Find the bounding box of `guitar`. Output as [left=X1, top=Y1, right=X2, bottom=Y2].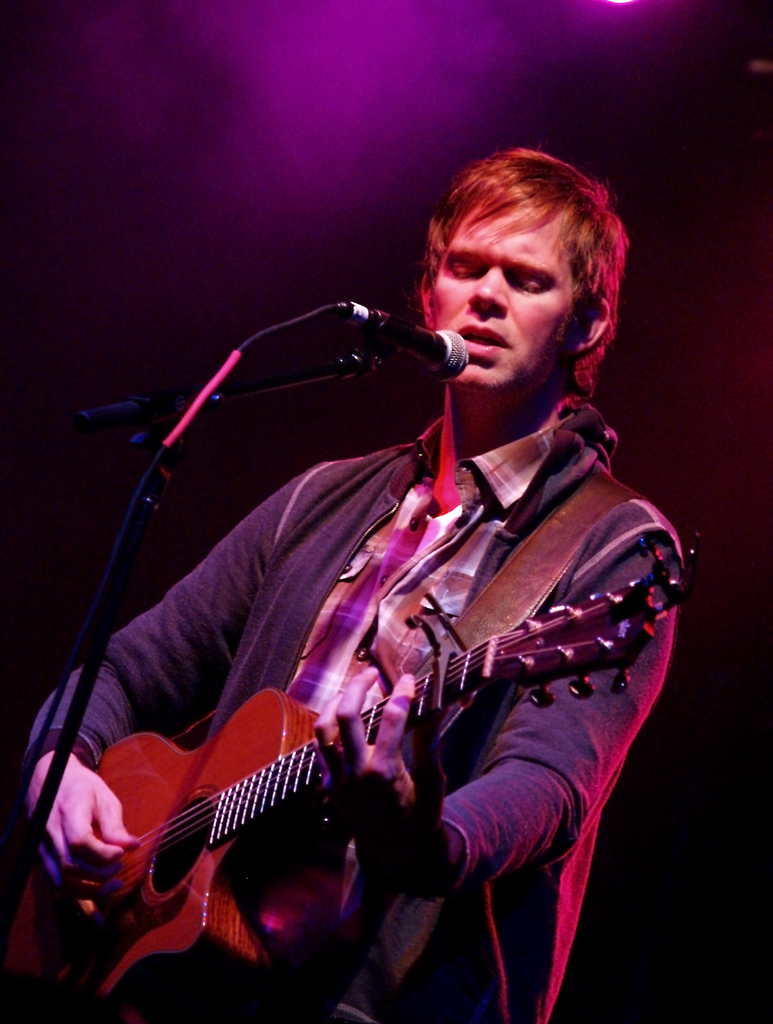
[left=0, top=552, right=696, bottom=1023].
